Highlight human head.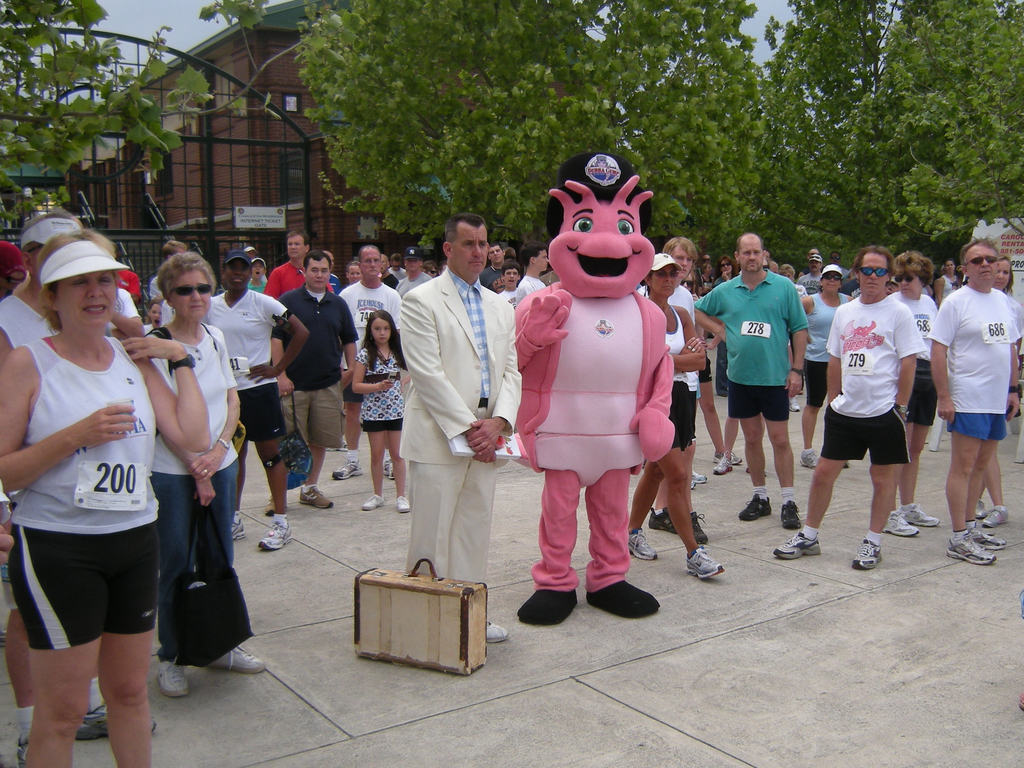
Highlighted region: box(301, 252, 328, 288).
